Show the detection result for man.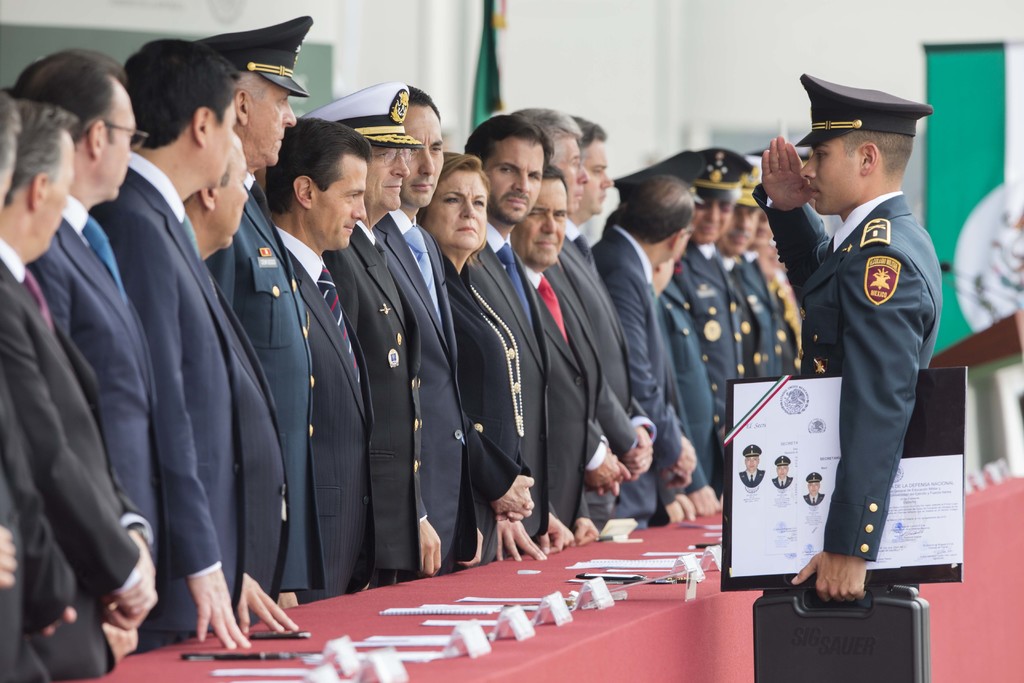
region(757, 73, 942, 682).
